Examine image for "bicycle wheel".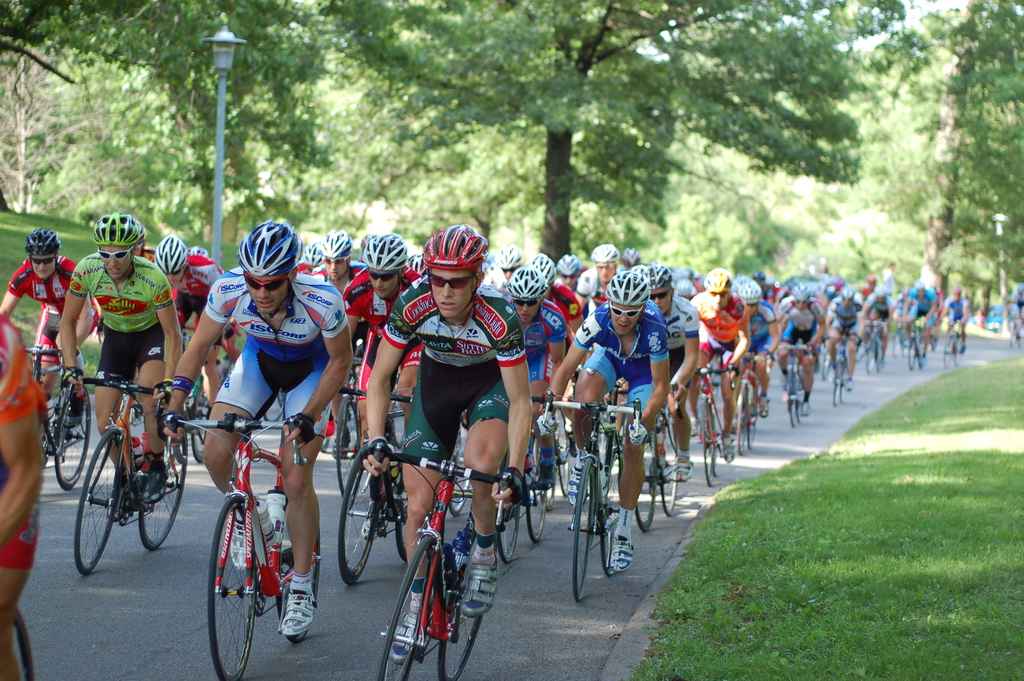
Examination result: region(735, 385, 746, 456).
